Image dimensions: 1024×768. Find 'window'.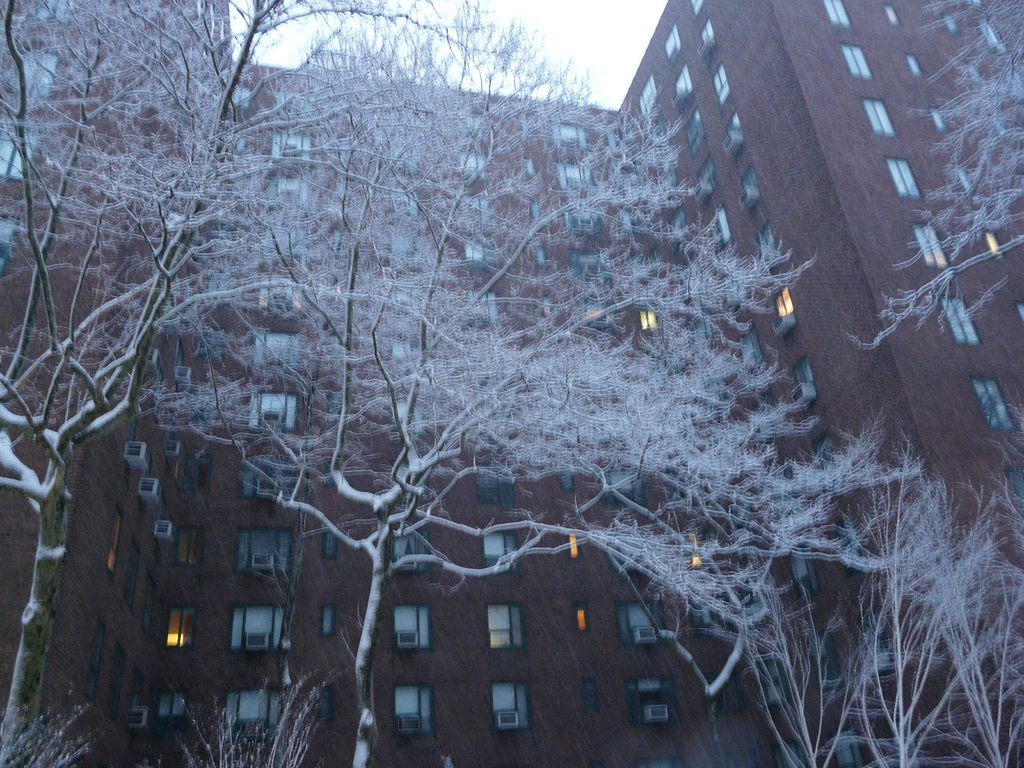
(x1=956, y1=166, x2=973, y2=191).
